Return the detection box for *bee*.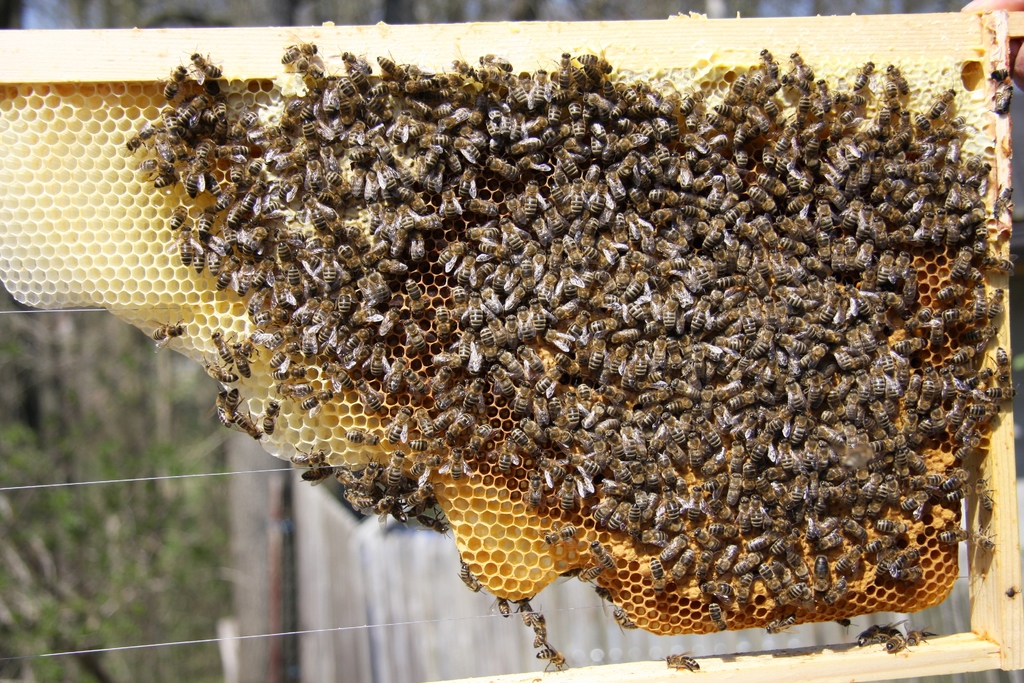
884 71 902 110.
